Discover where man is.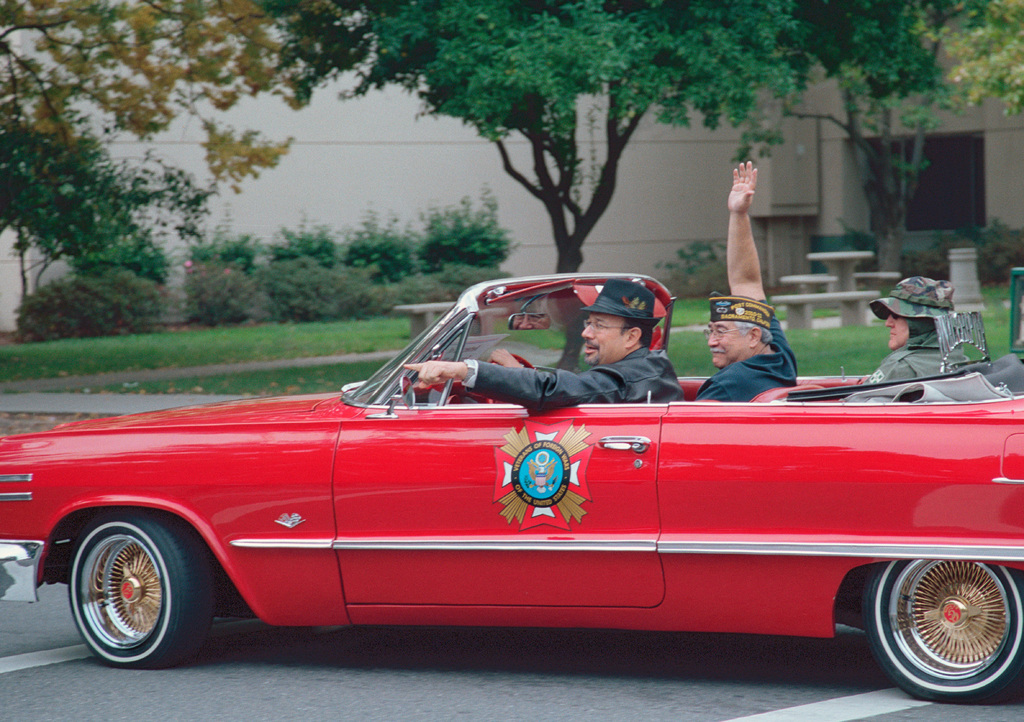
Discovered at left=854, top=275, right=975, bottom=383.
